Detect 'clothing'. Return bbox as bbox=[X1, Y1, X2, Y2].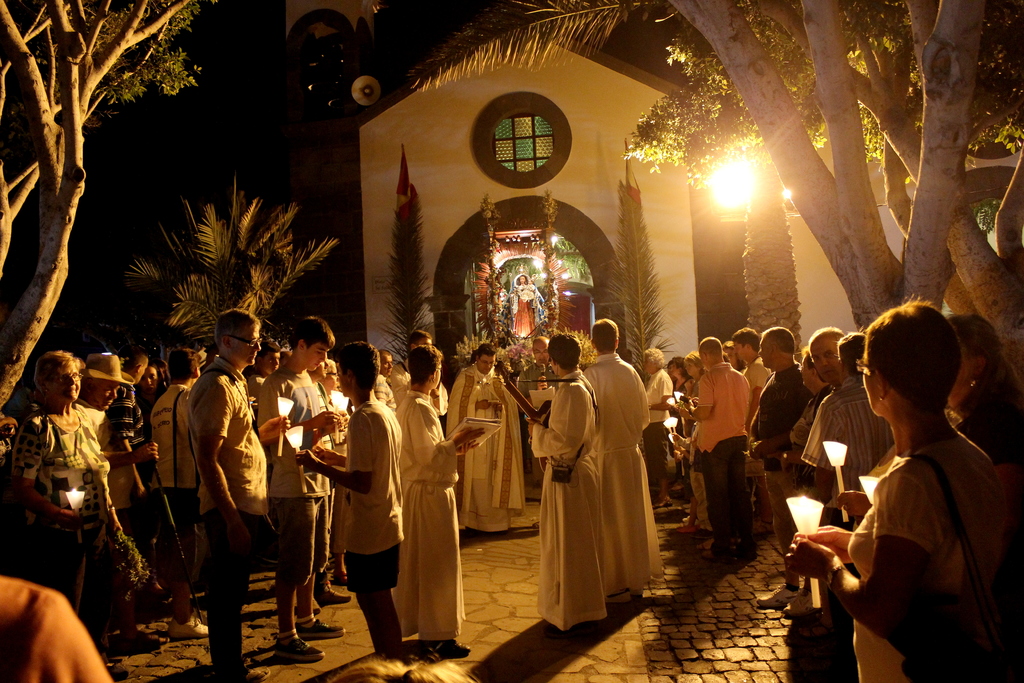
bbox=[181, 359, 267, 508].
